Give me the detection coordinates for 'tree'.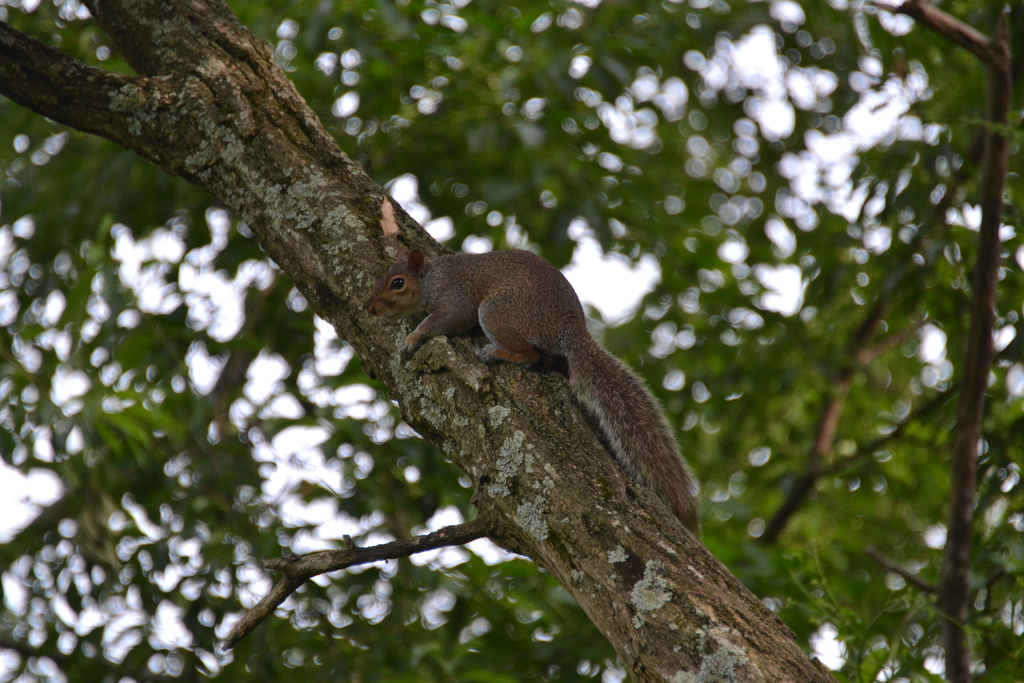
{"left": 0, "top": 0, "right": 1023, "bottom": 682}.
